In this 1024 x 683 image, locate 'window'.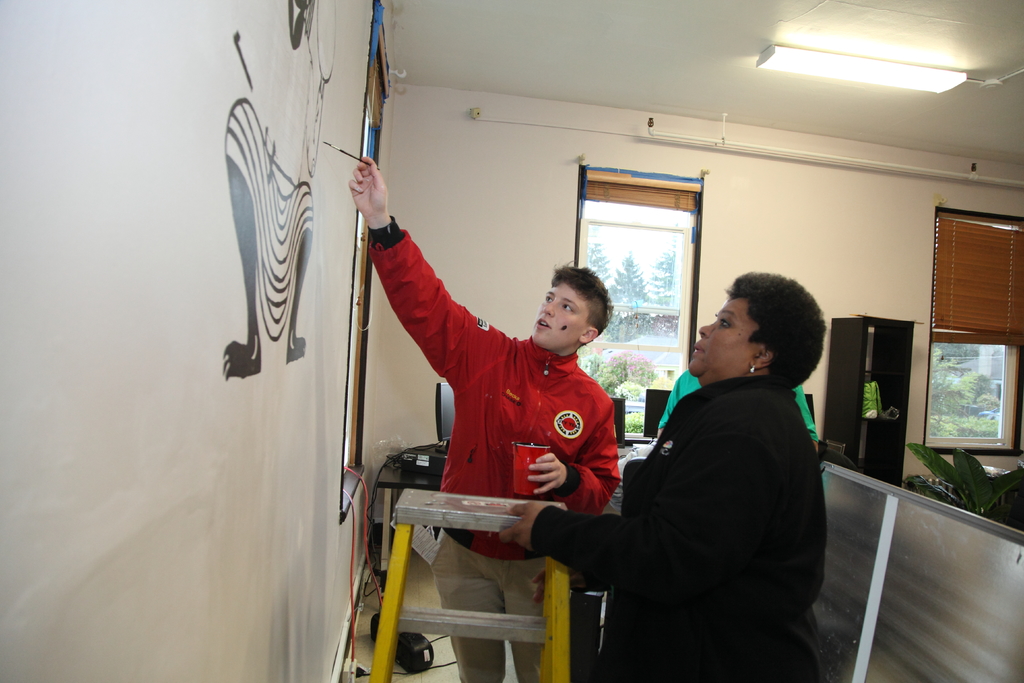
Bounding box: (left=925, top=208, right=1023, bottom=454).
